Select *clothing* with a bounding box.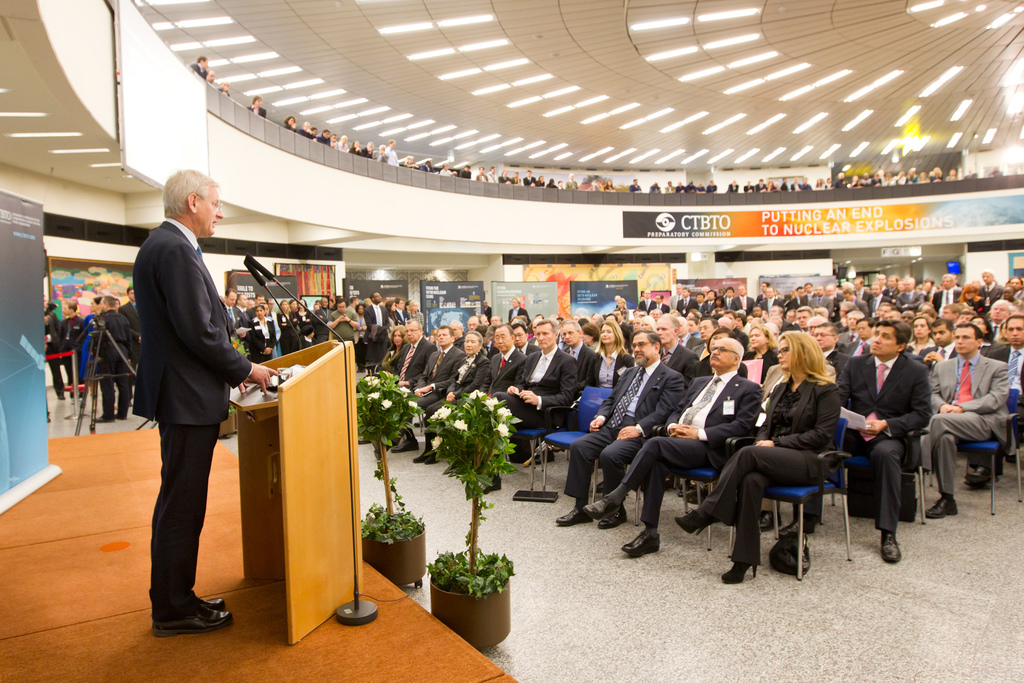
bbox(808, 290, 835, 315).
